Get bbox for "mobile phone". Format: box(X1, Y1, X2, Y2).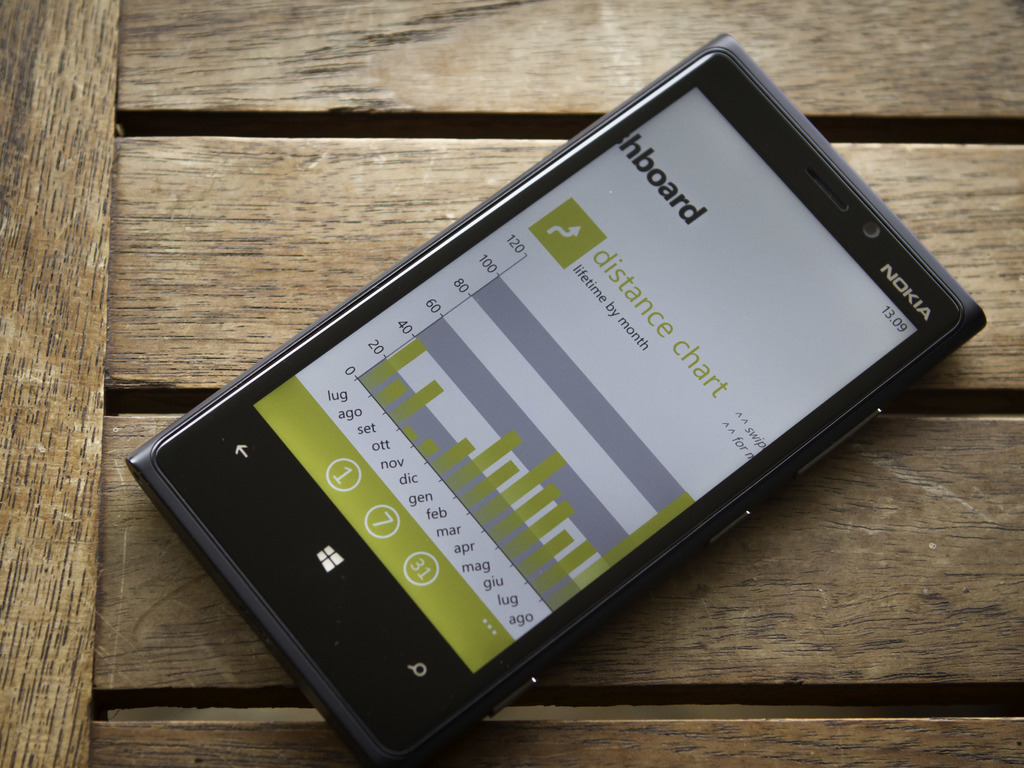
box(120, 58, 995, 752).
